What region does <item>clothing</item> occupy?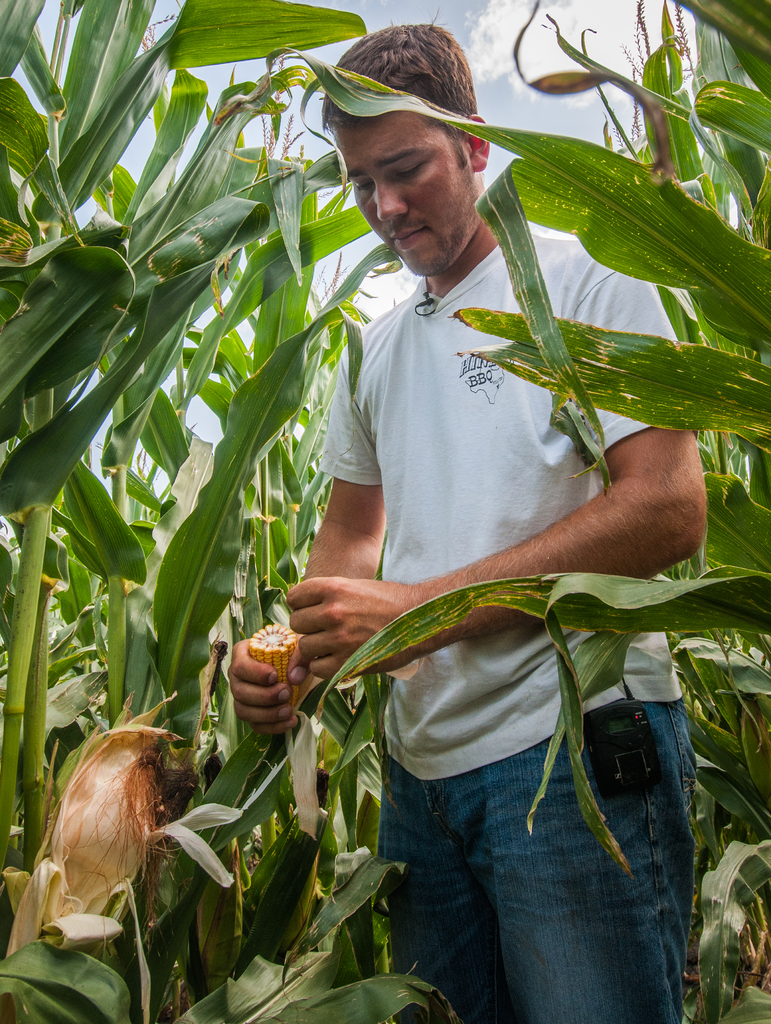
295,163,640,648.
